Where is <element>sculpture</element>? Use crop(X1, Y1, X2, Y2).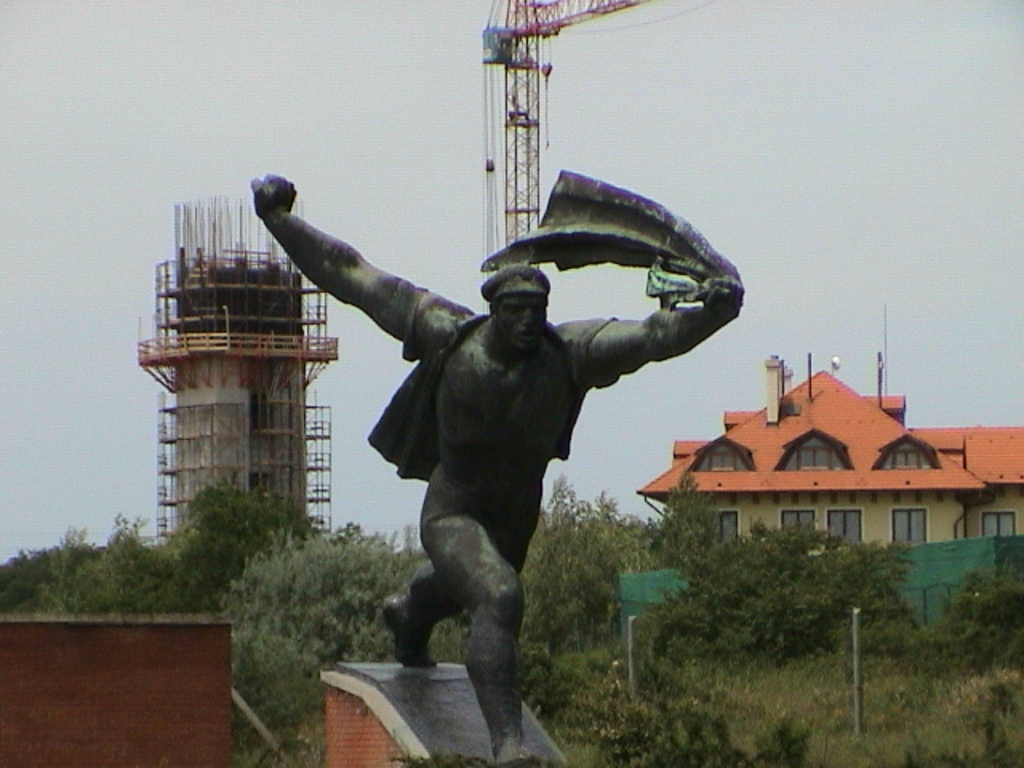
crop(237, 165, 752, 766).
